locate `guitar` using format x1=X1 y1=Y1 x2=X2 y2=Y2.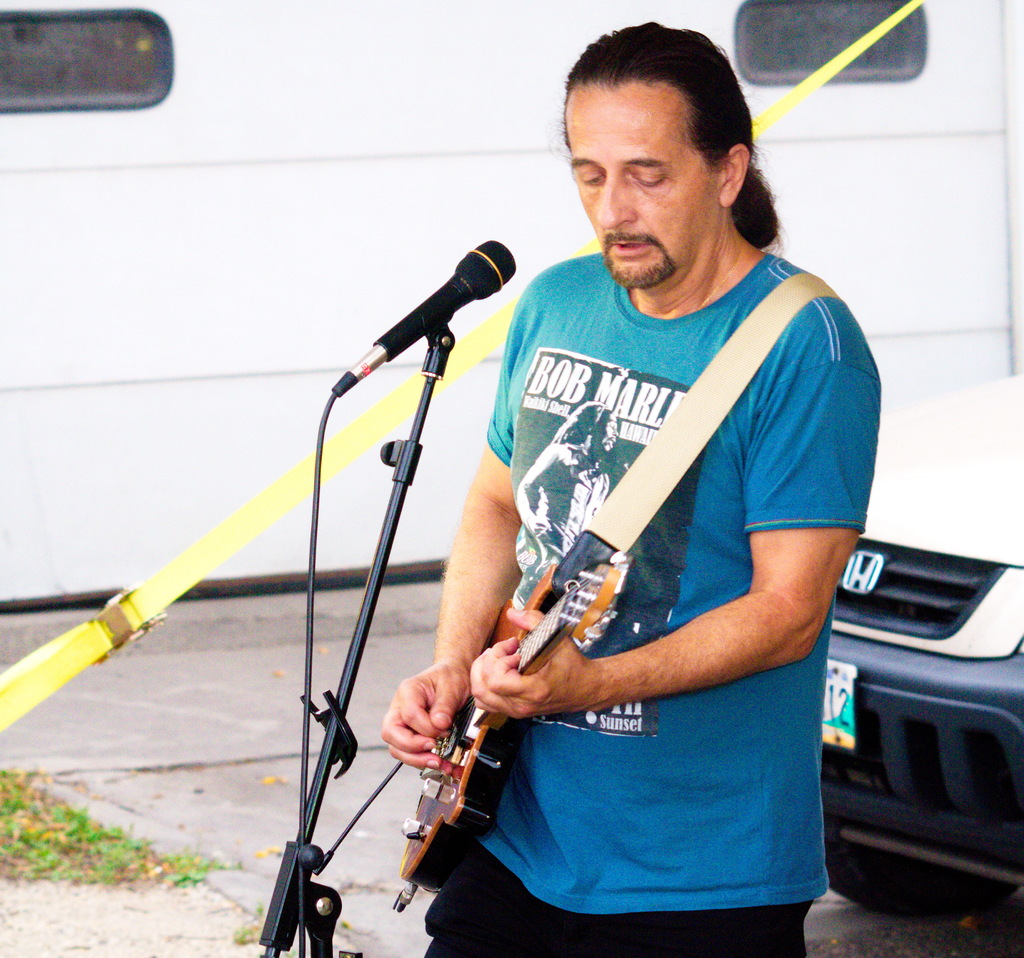
x1=384 y1=551 x2=621 y2=893.
